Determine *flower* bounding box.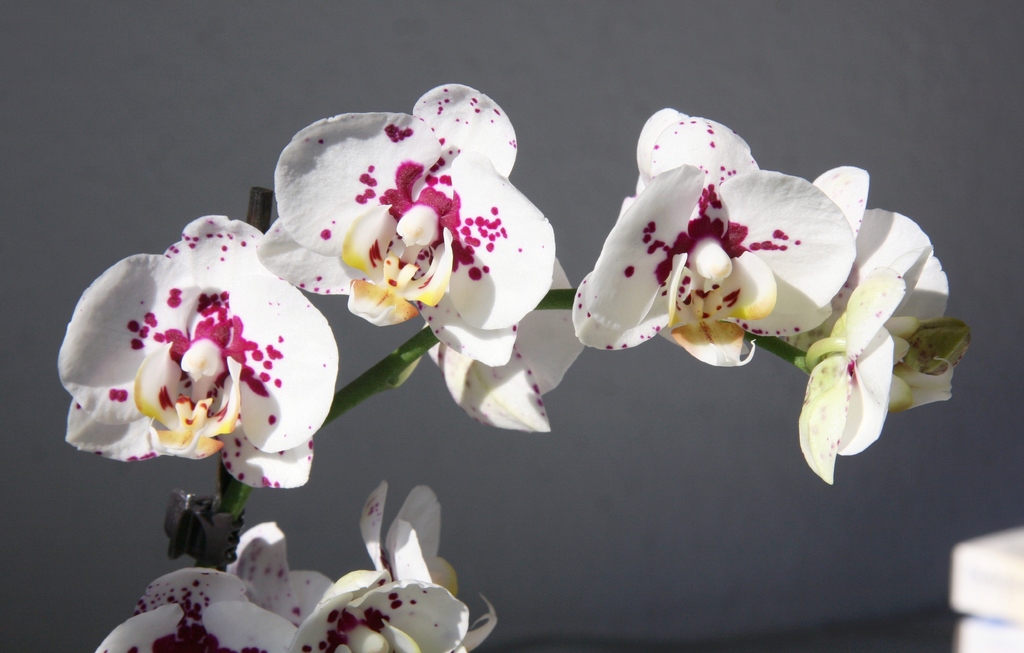
Determined: (109, 565, 307, 652).
